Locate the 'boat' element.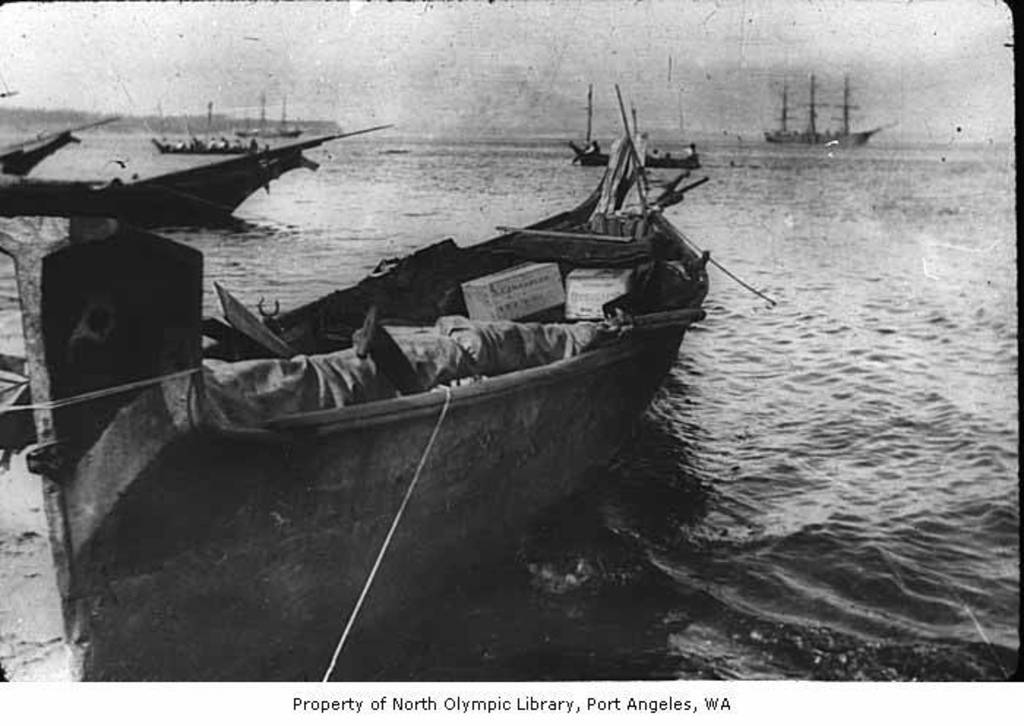
Element bbox: detection(571, 88, 698, 168).
